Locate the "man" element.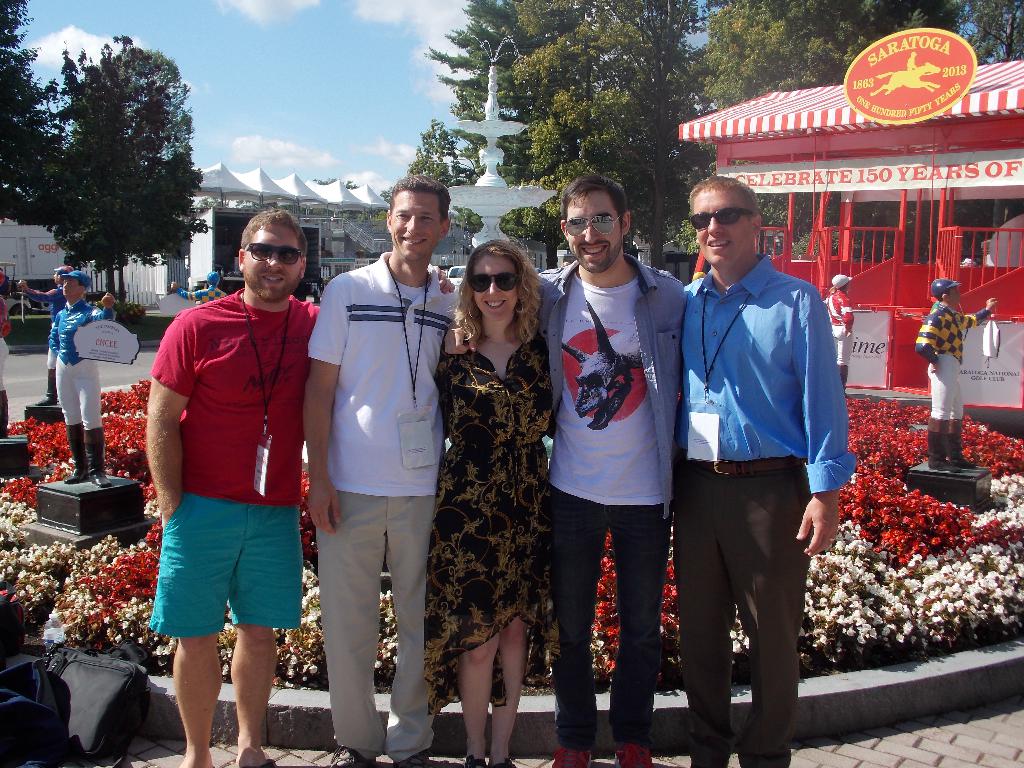
Element bbox: (916,279,1000,472).
